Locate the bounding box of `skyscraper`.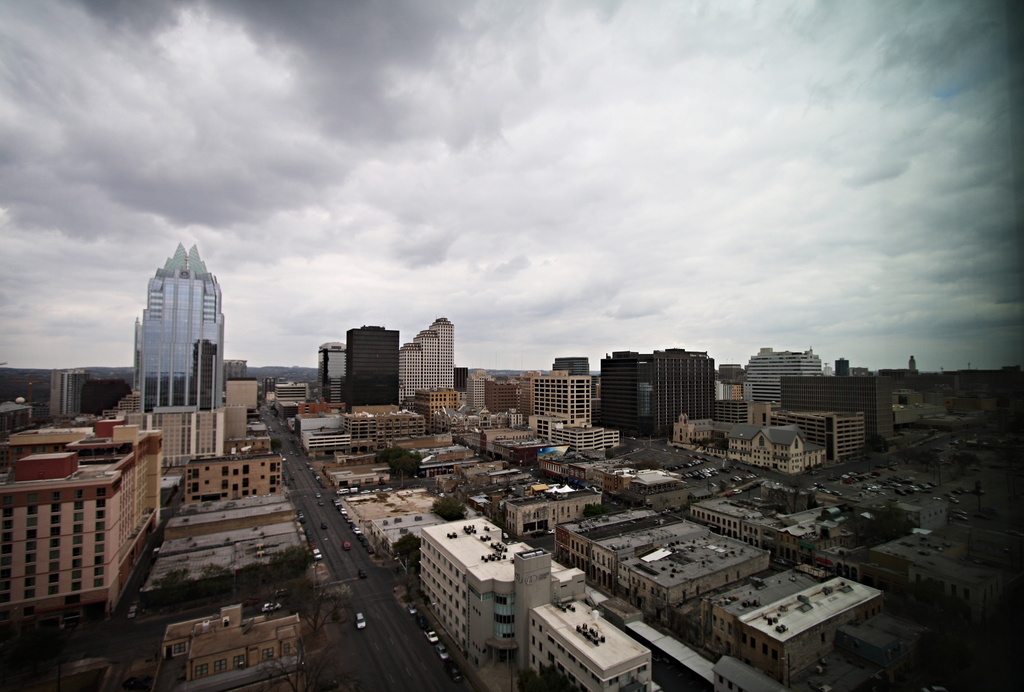
Bounding box: Rect(747, 346, 824, 405).
